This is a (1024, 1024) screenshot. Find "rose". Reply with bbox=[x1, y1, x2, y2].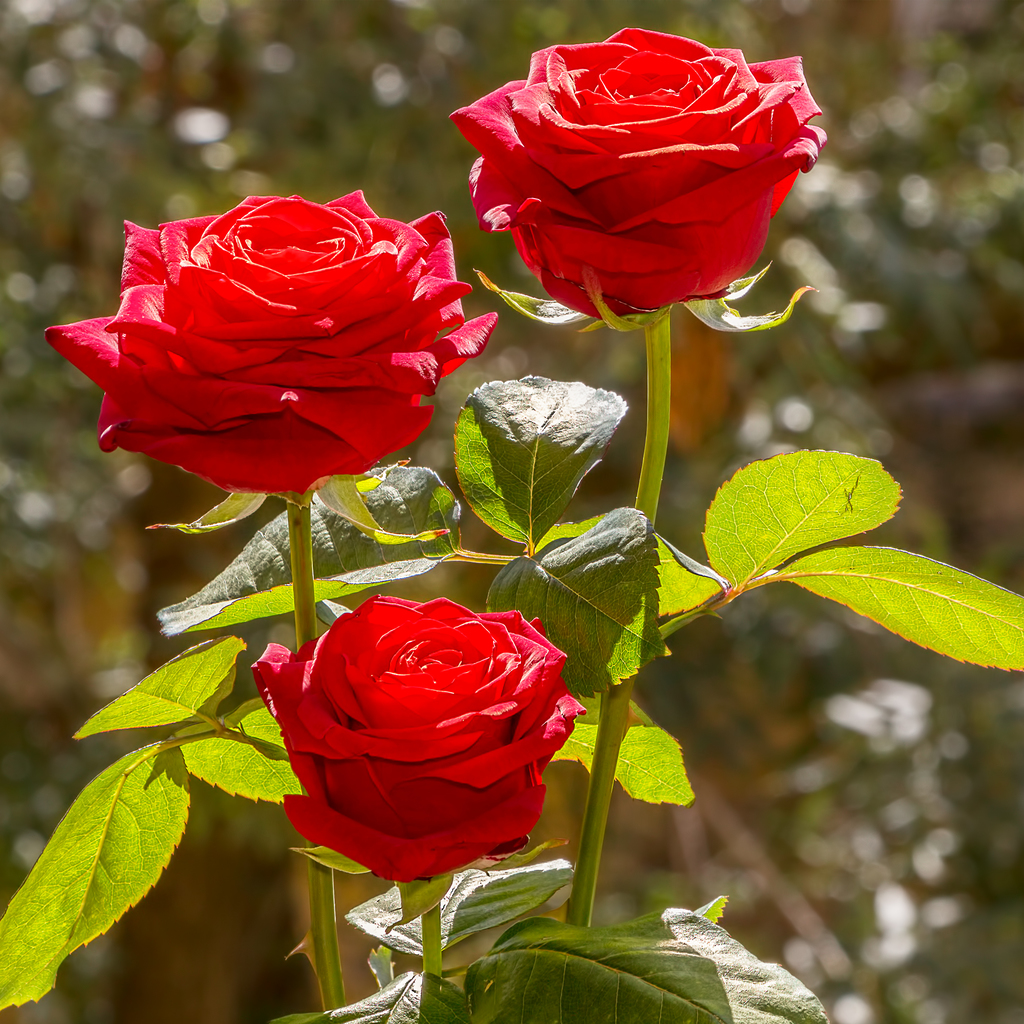
bbox=[43, 187, 502, 502].
